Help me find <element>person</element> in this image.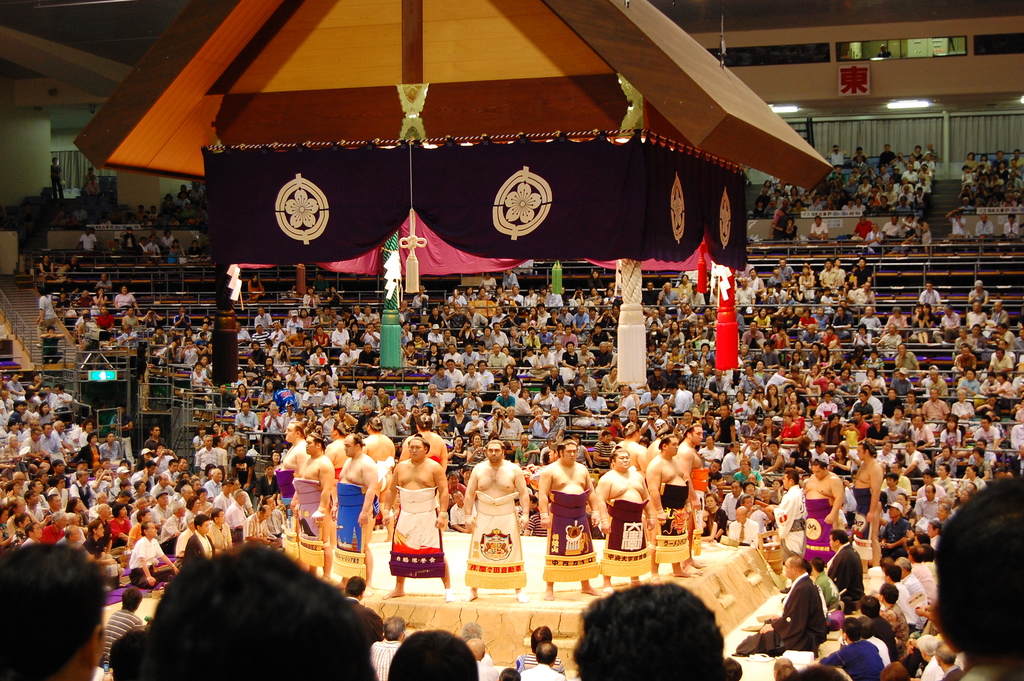
Found it: x1=77 y1=227 x2=94 y2=252.
